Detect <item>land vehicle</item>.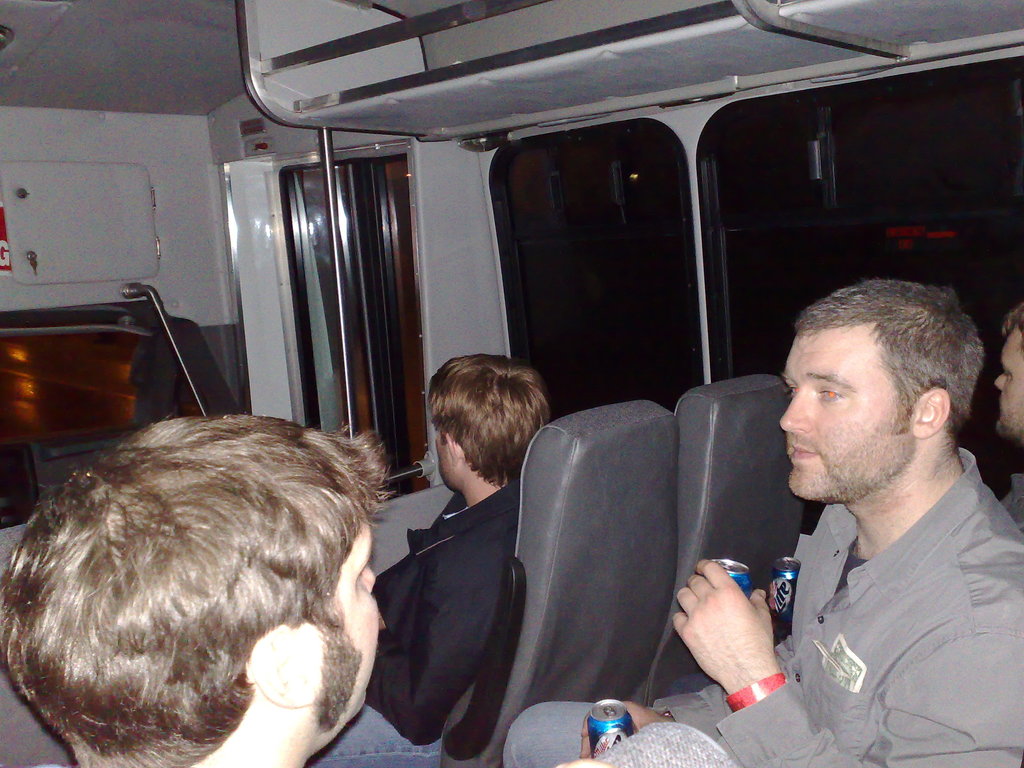
Detected at bbox=[73, 49, 1023, 767].
